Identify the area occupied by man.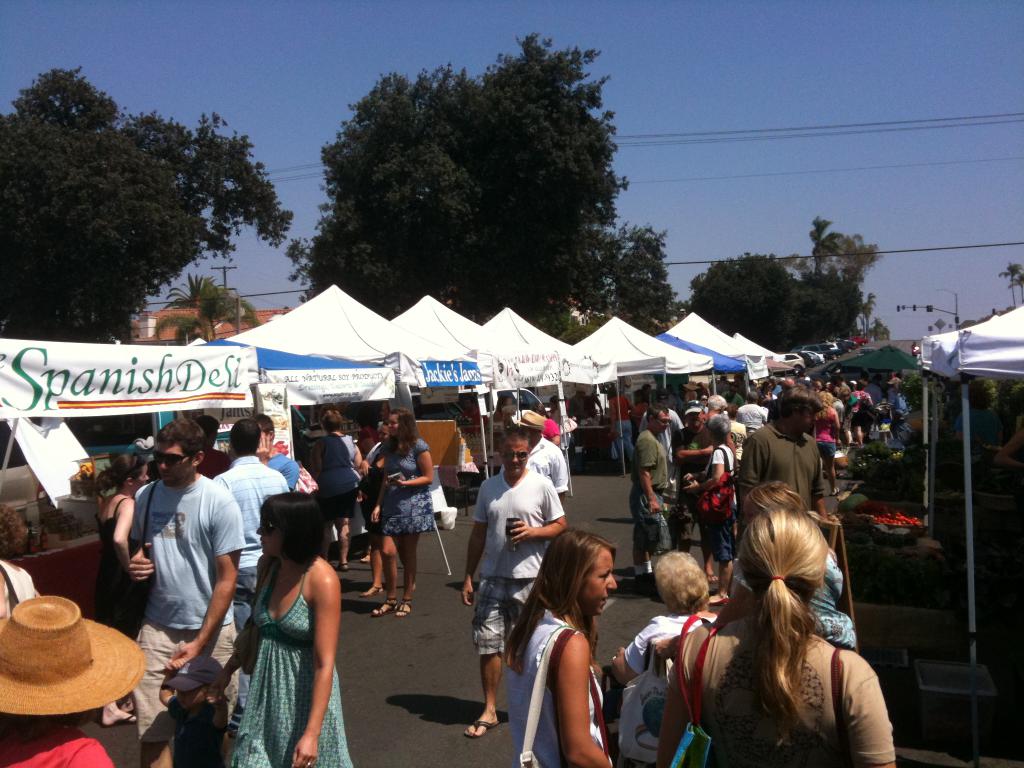
Area: box=[635, 388, 685, 512].
